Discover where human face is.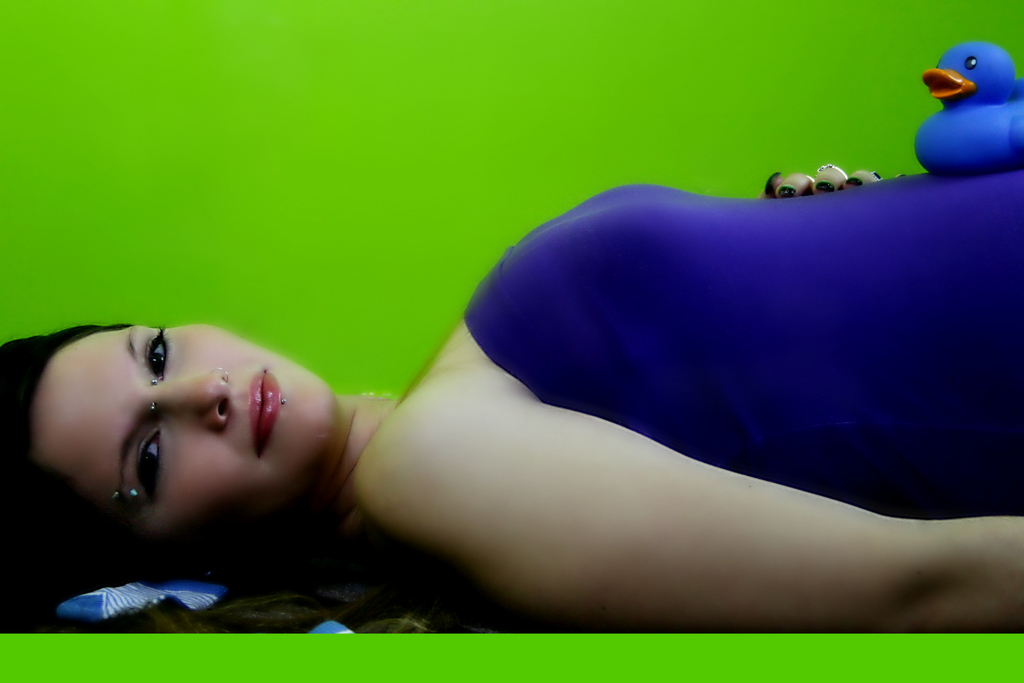
Discovered at box=[34, 320, 329, 534].
